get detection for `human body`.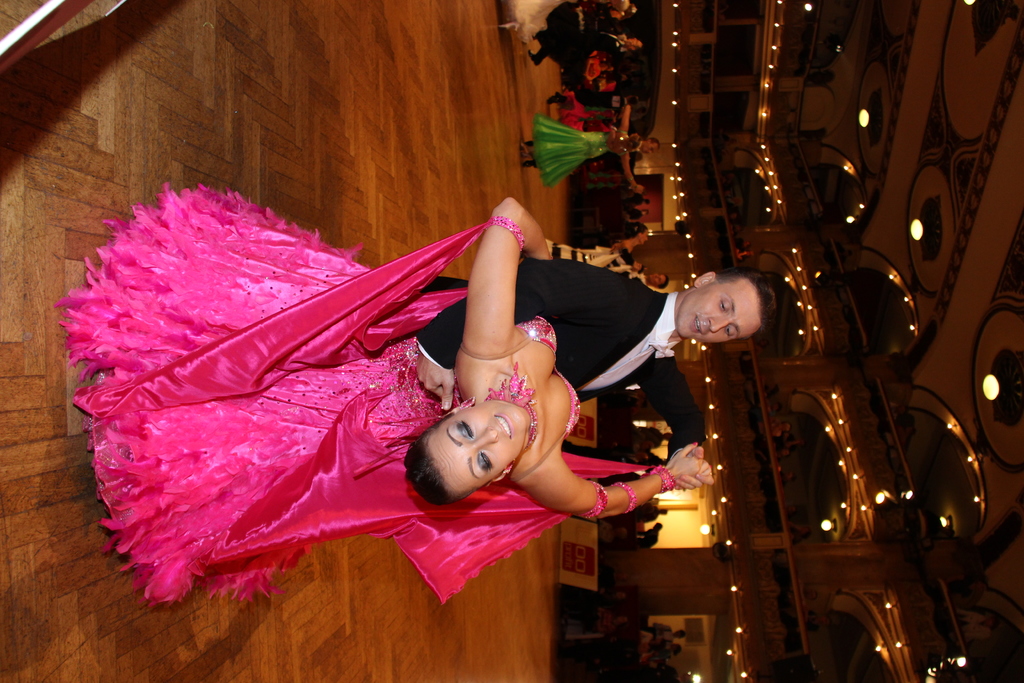
Detection: [x1=413, y1=267, x2=777, y2=490].
